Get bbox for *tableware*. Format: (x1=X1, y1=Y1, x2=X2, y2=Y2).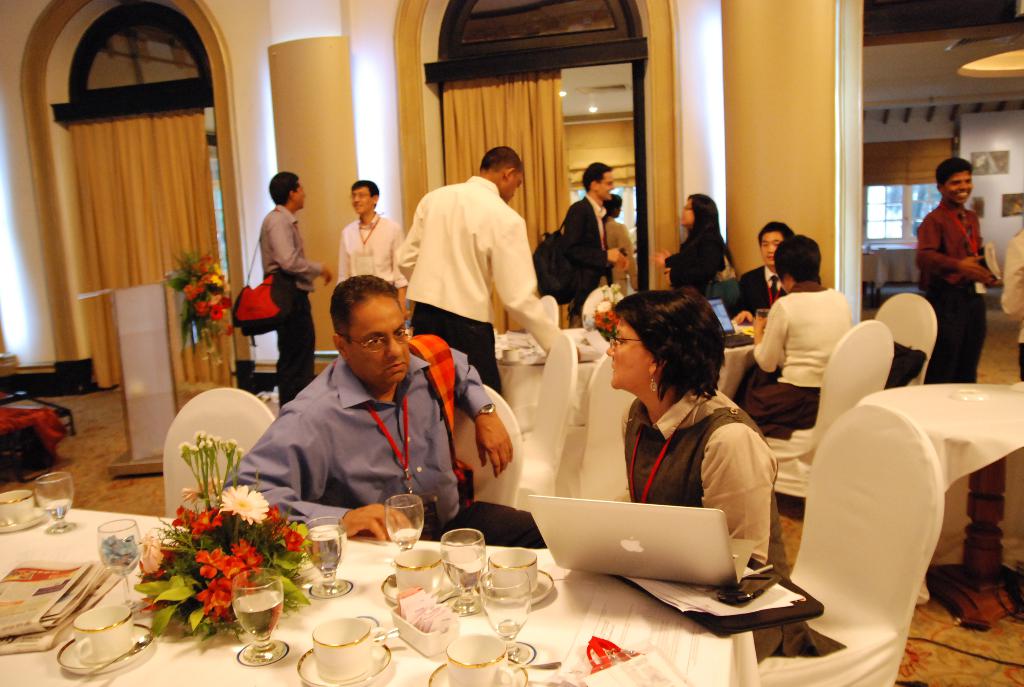
(x1=95, y1=519, x2=150, y2=619).
